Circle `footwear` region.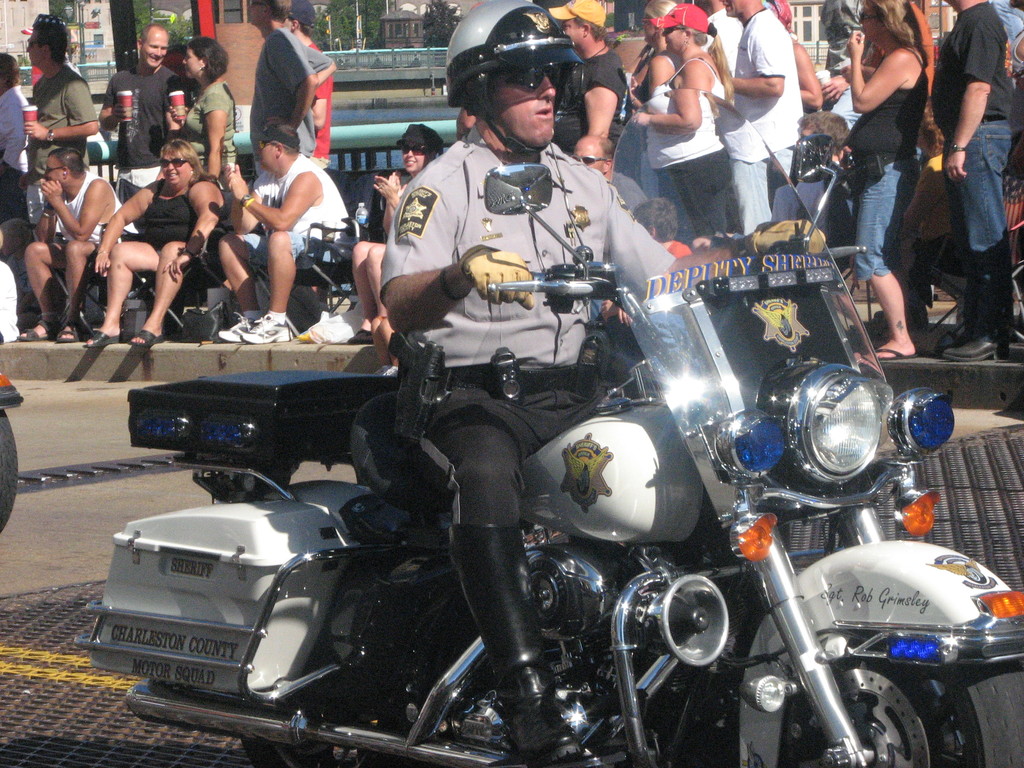
Region: BBox(127, 330, 166, 346).
